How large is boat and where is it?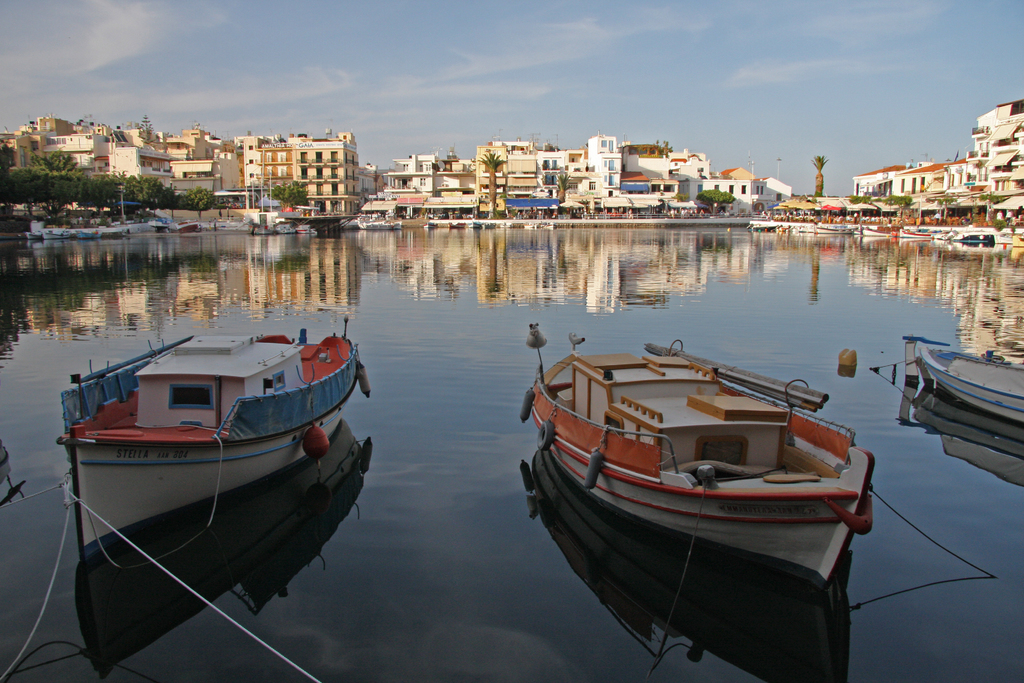
Bounding box: 53/317/371/569.
